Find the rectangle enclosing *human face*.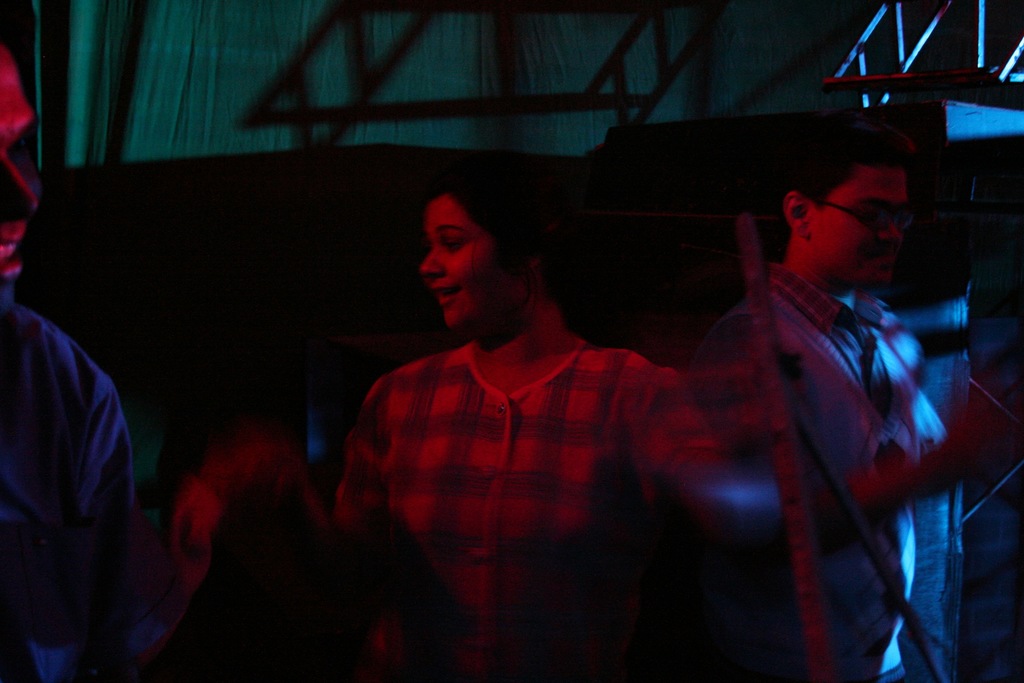
box=[0, 53, 44, 285].
